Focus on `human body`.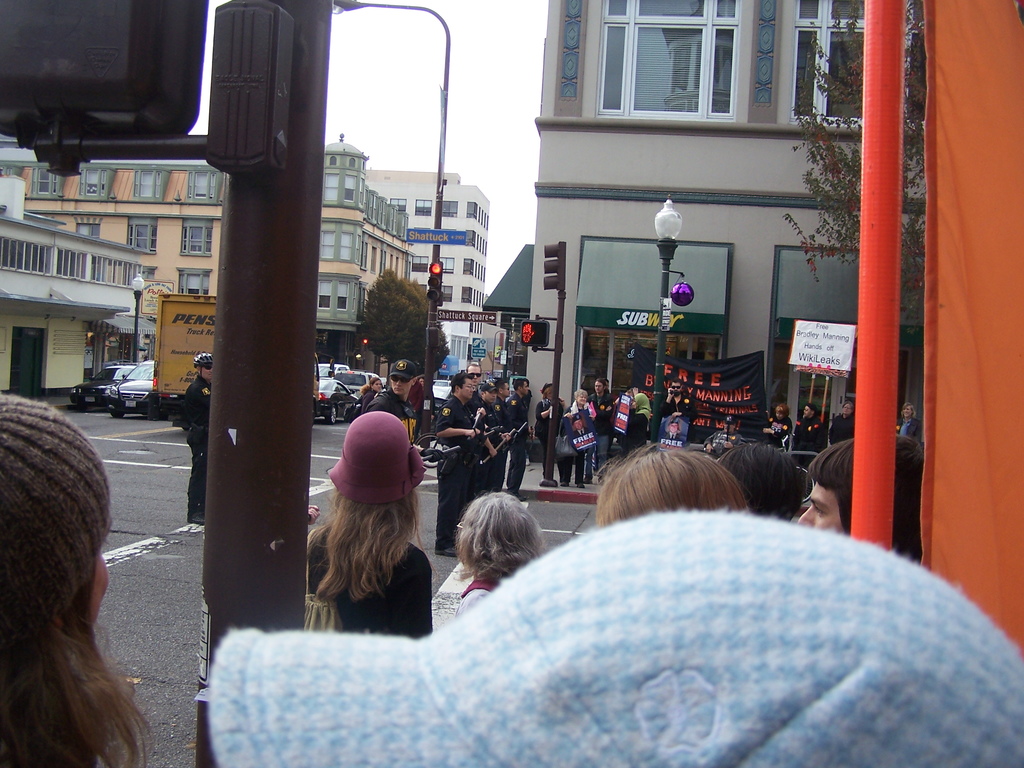
Focused at region(408, 381, 423, 407).
